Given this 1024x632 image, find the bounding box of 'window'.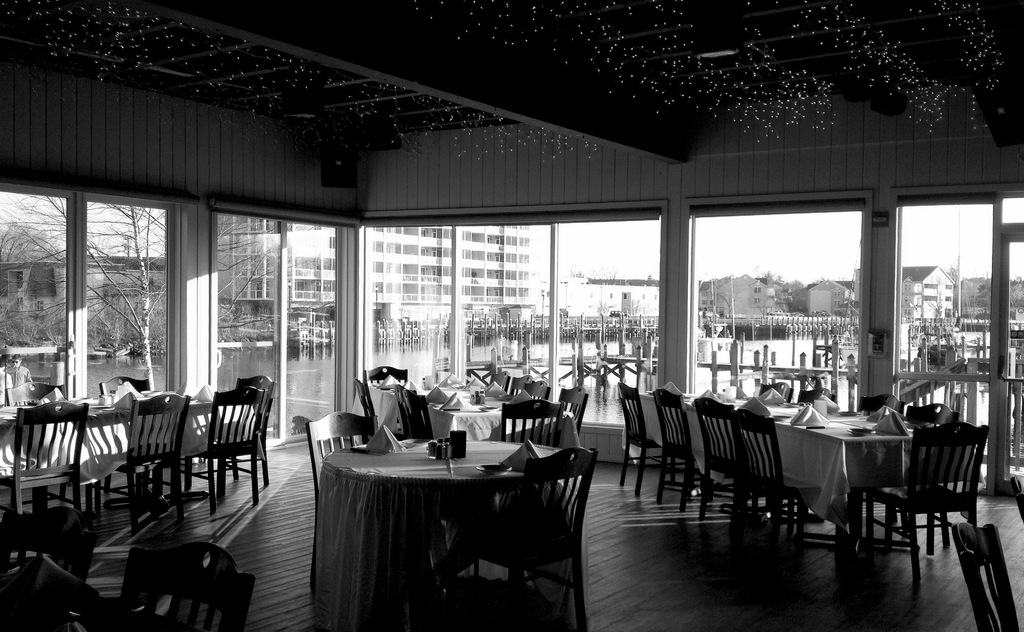
[755,295,764,307].
